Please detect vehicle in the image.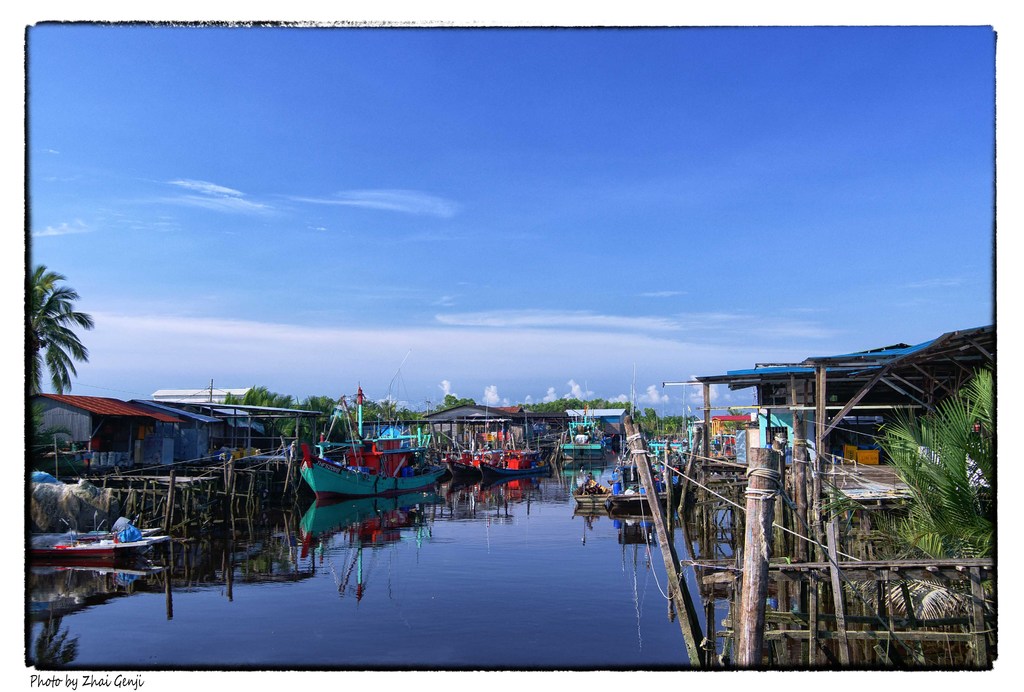
<region>445, 414, 500, 481</region>.
